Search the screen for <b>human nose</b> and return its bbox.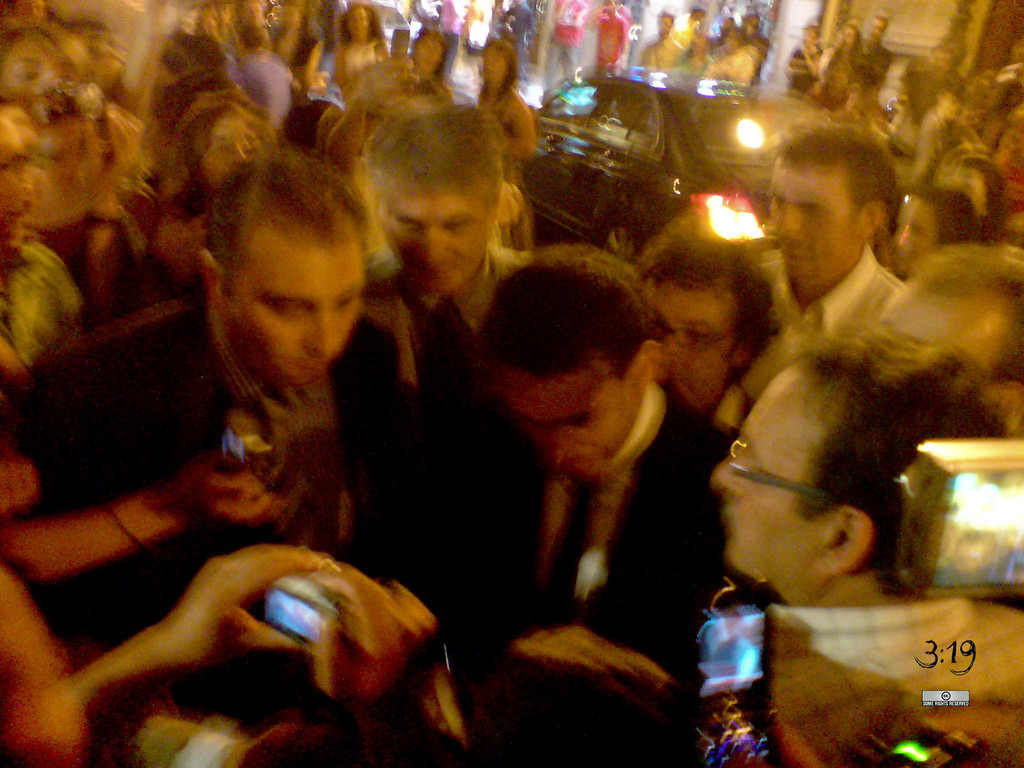
Found: [left=665, top=336, right=678, bottom=358].
